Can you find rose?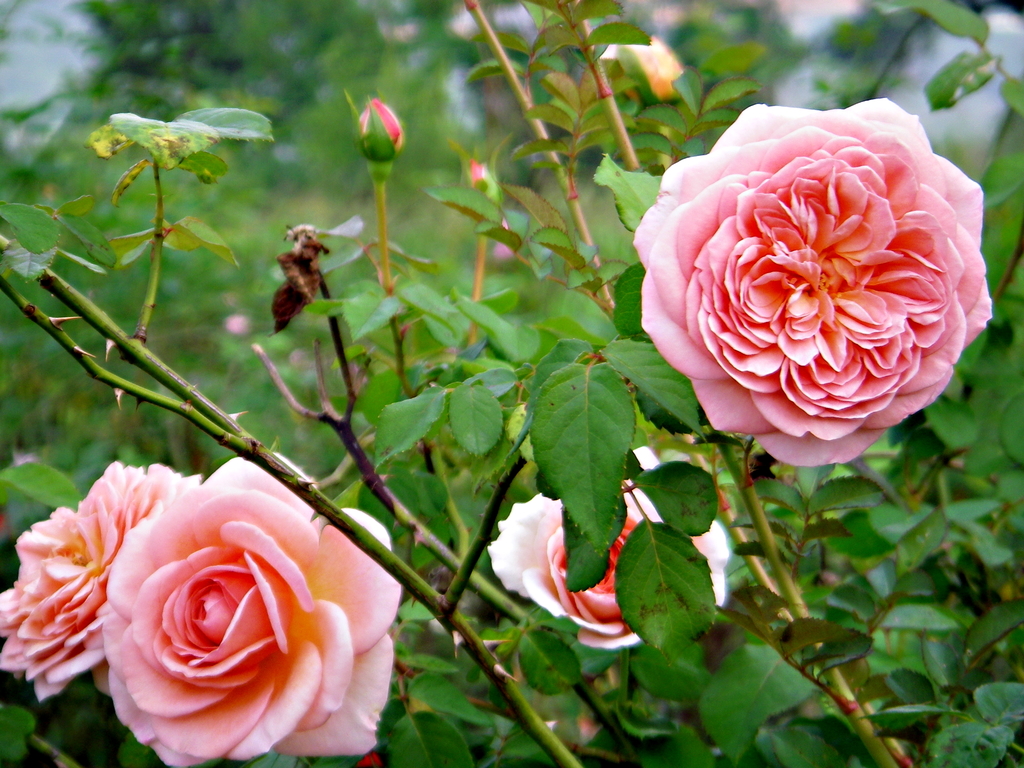
Yes, bounding box: 97 452 404 767.
